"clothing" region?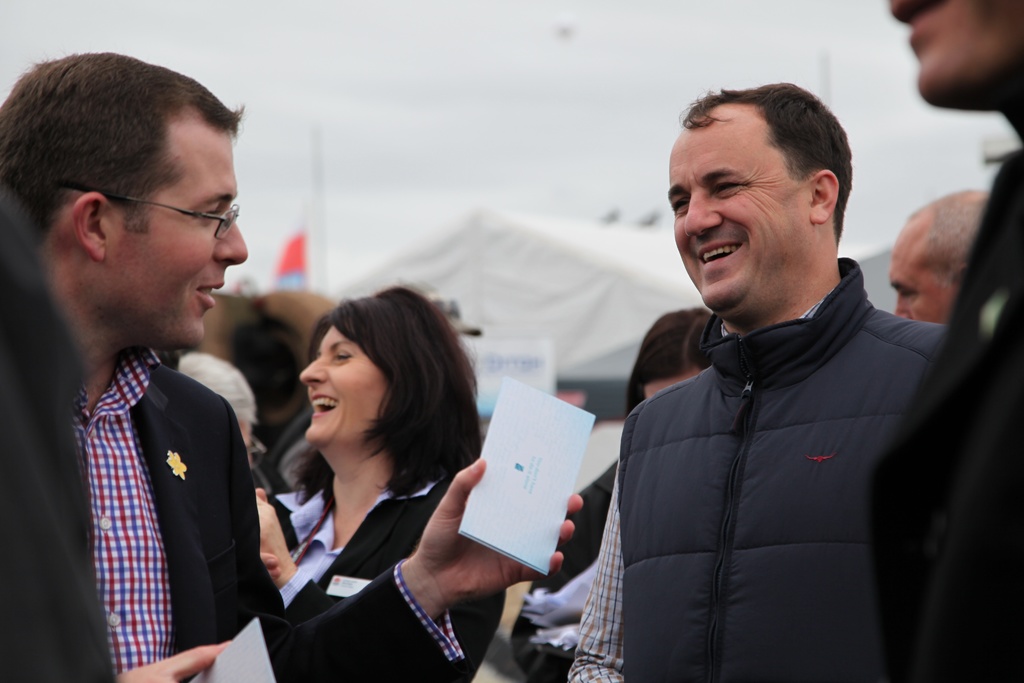
crop(282, 456, 506, 682)
